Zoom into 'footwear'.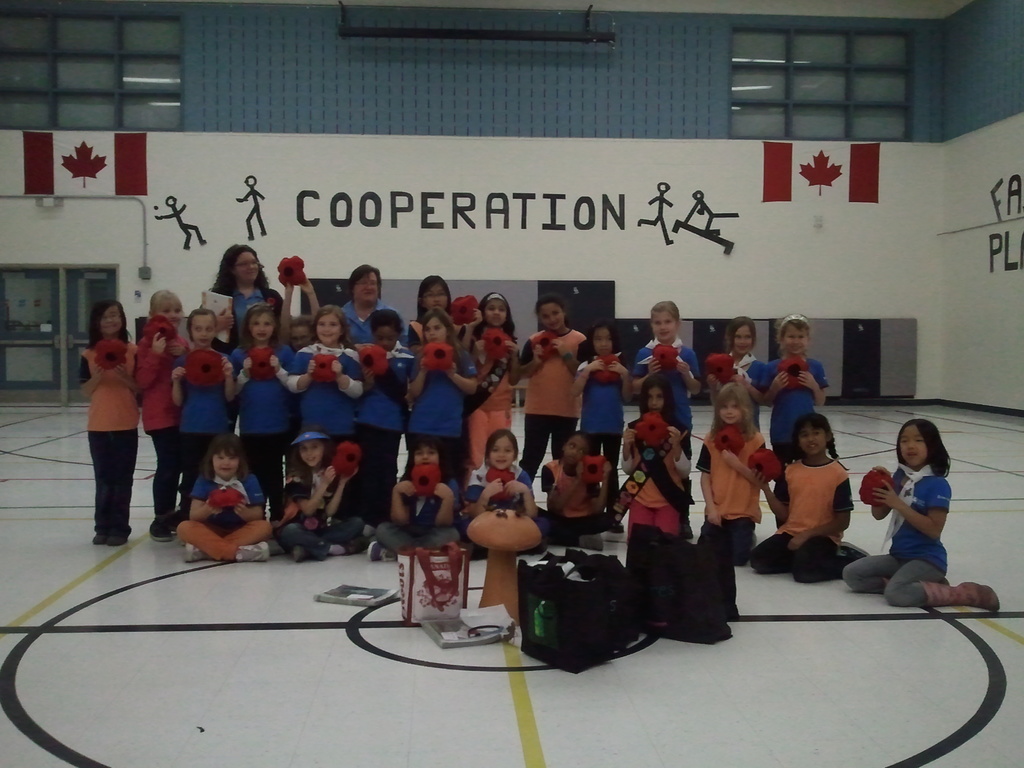
Zoom target: rect(361, 543, 396, 561).
